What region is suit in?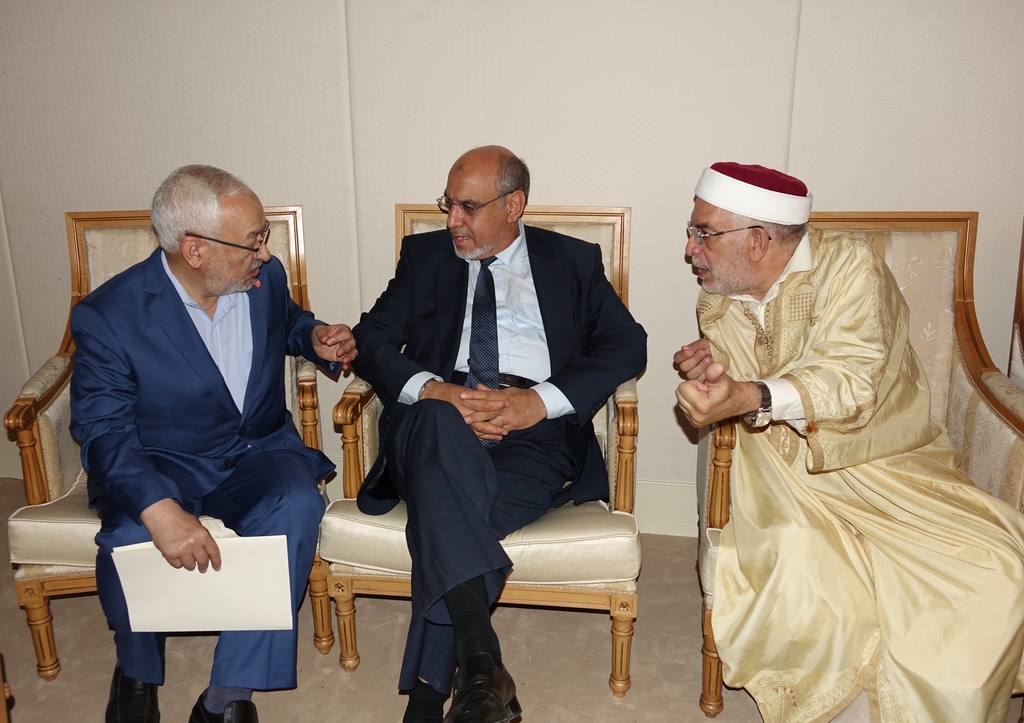
342:166:644:707.
